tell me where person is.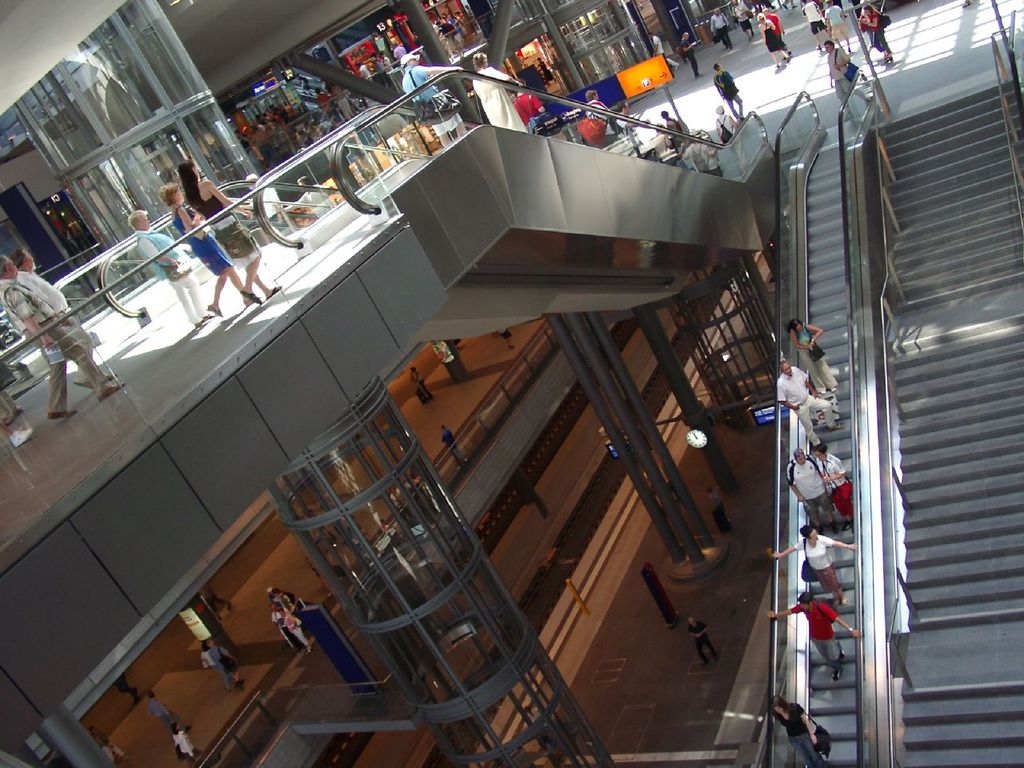
person is at rect(854, 0, 893, 70).
